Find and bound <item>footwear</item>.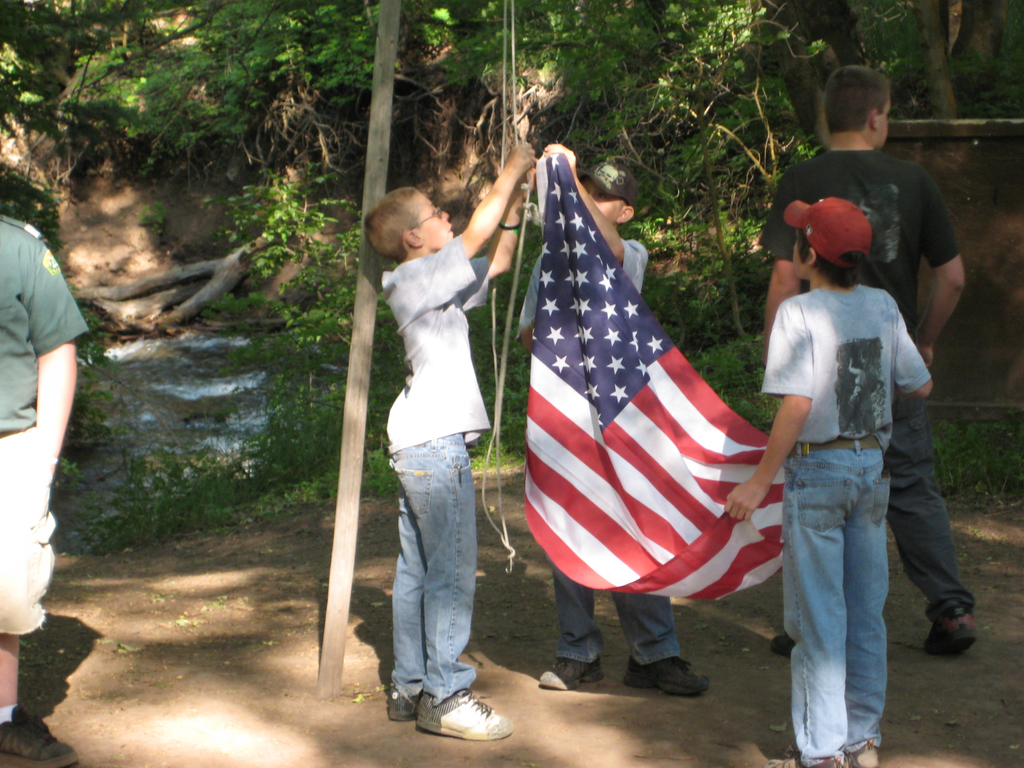
Bound: (x1=0, y1=703, x2=84, y2=767).
